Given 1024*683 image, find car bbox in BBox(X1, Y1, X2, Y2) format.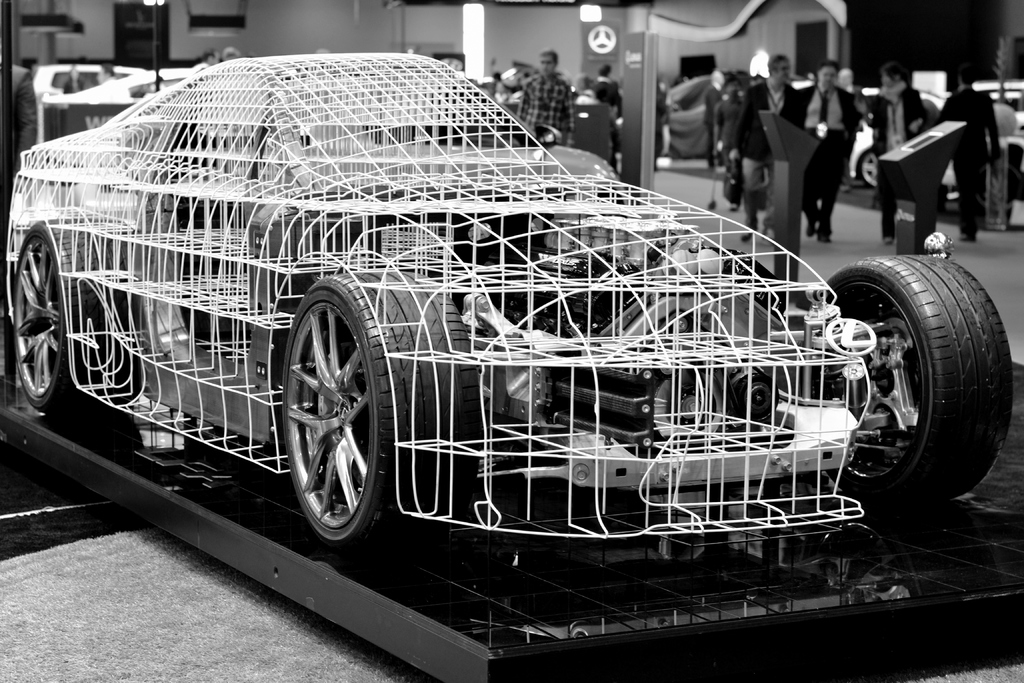
BBox(719, 79, 945, 187).
